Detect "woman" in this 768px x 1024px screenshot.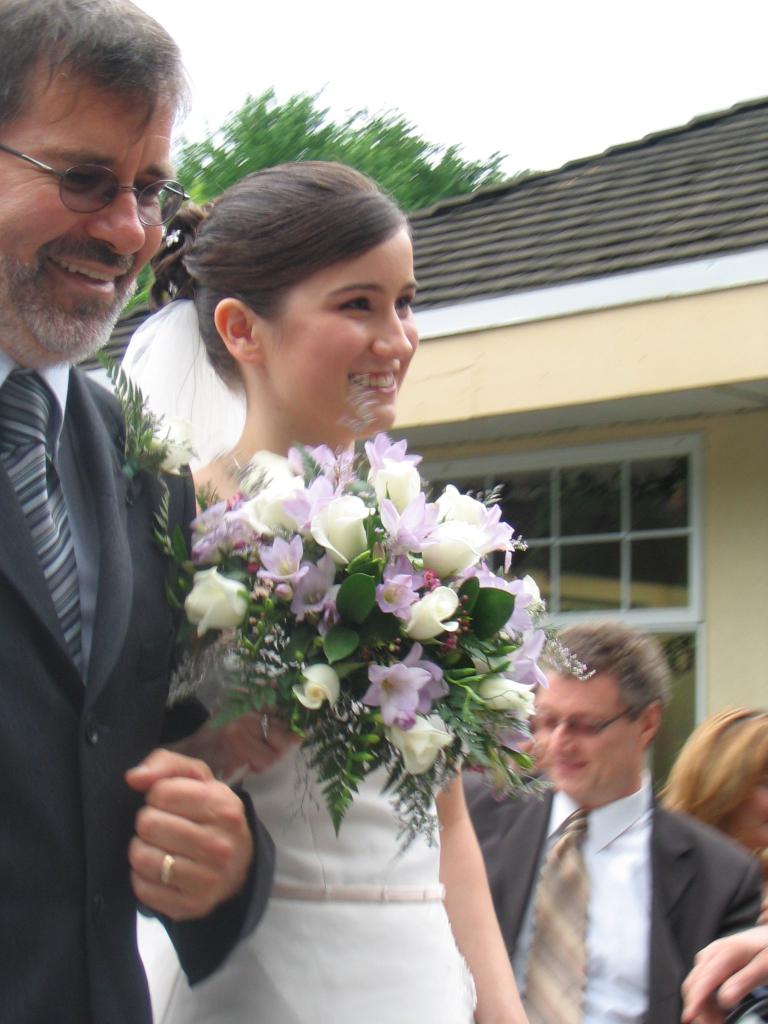
Detection: {"left": 132, "top": 163, "right": 555, "bottom": 1023}.
